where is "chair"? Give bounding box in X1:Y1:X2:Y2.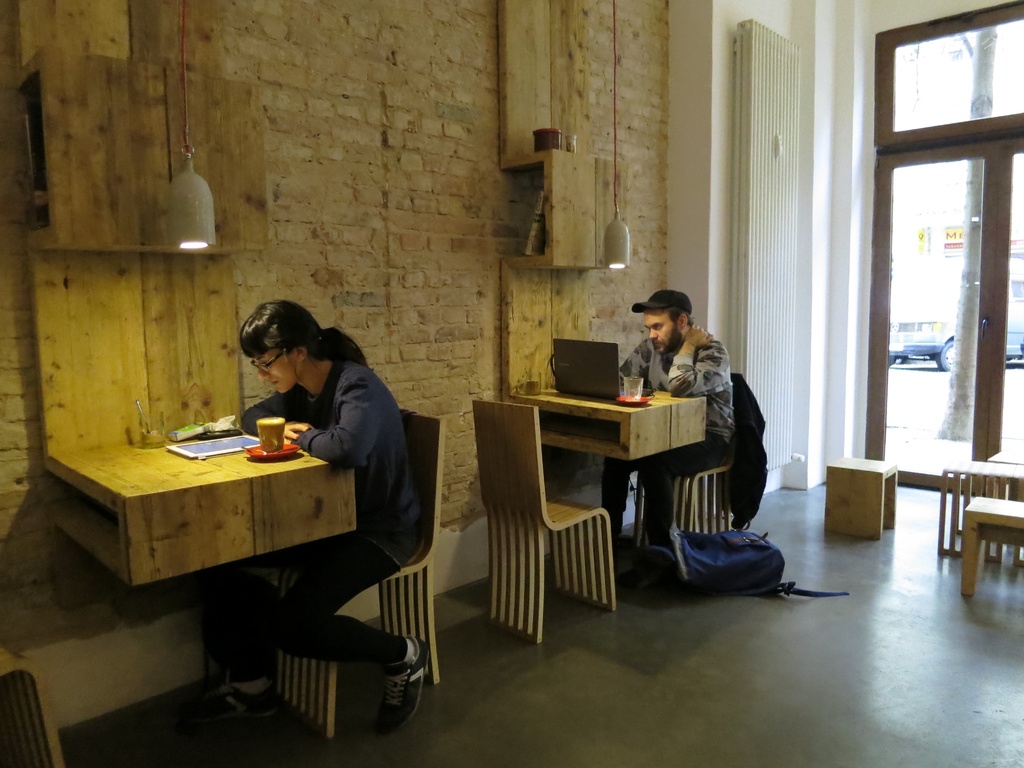
268:413:446:736.
